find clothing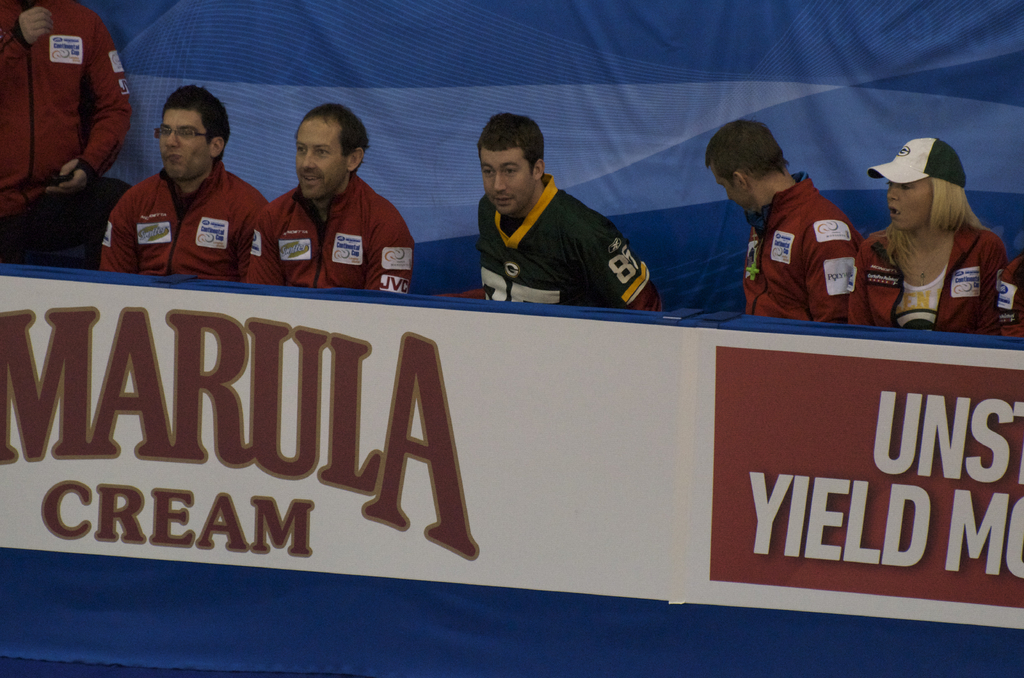
box=[97, 159, 269, 291]
